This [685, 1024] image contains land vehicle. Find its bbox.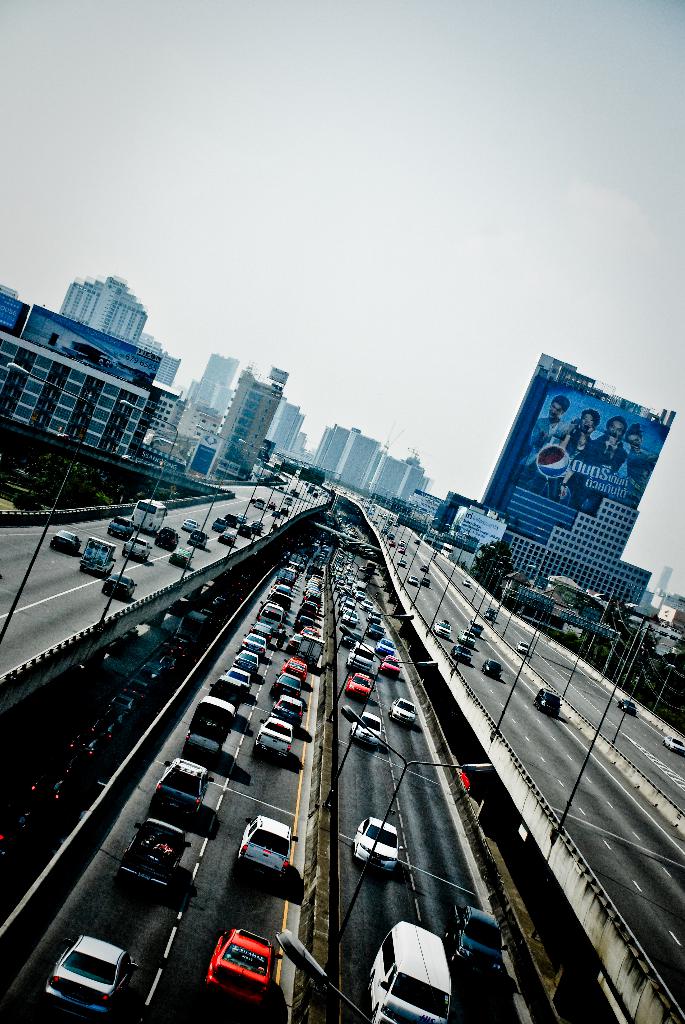
rect(384, 659, 400, 674).
